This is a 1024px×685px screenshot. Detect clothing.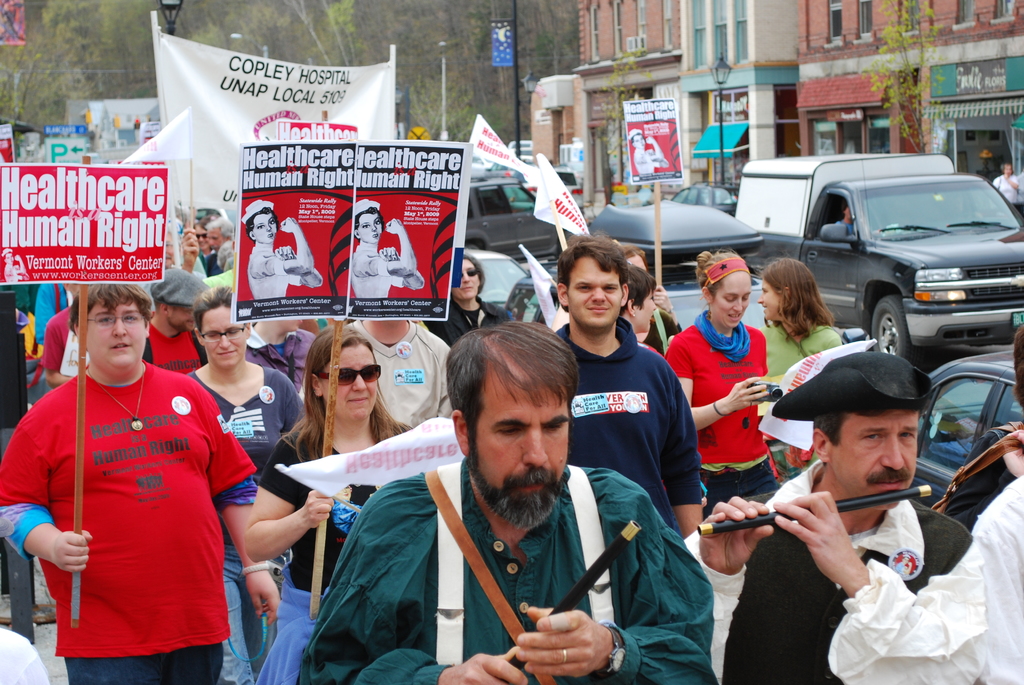
424,284,520,354.
